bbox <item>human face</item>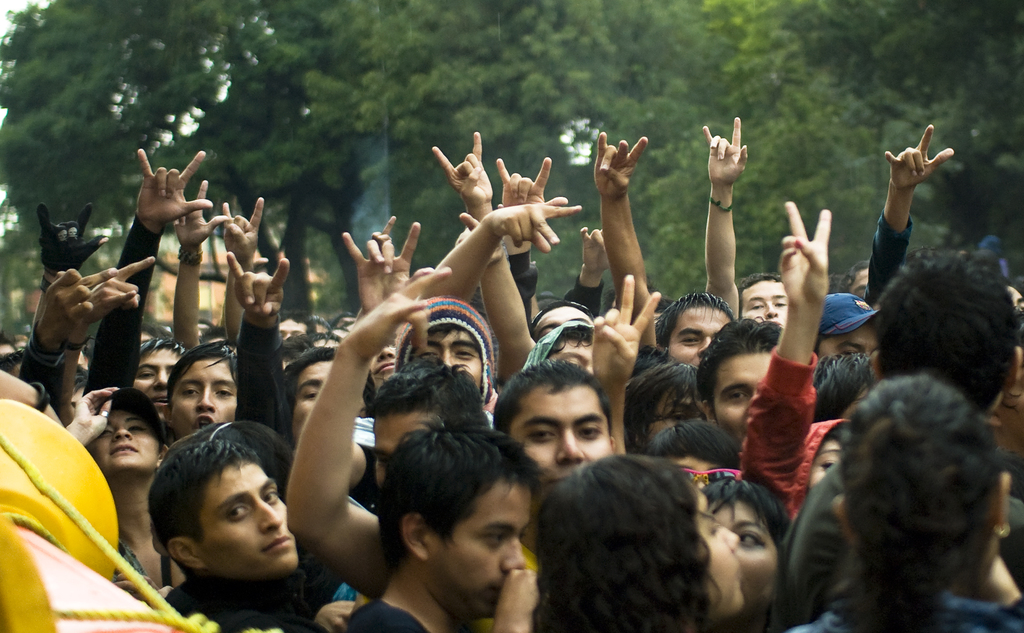
{"x1": 690, "y1": 484, "x2": 745, "y2": 619}
